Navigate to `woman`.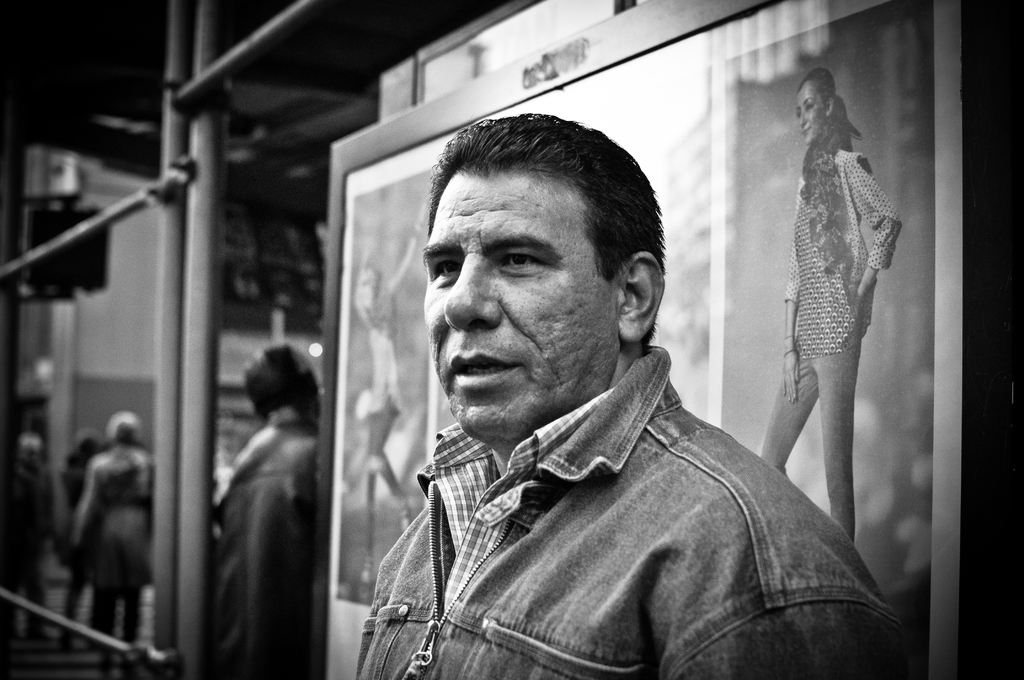
Navigation target: l=755, t=20, r=909, b=574.
